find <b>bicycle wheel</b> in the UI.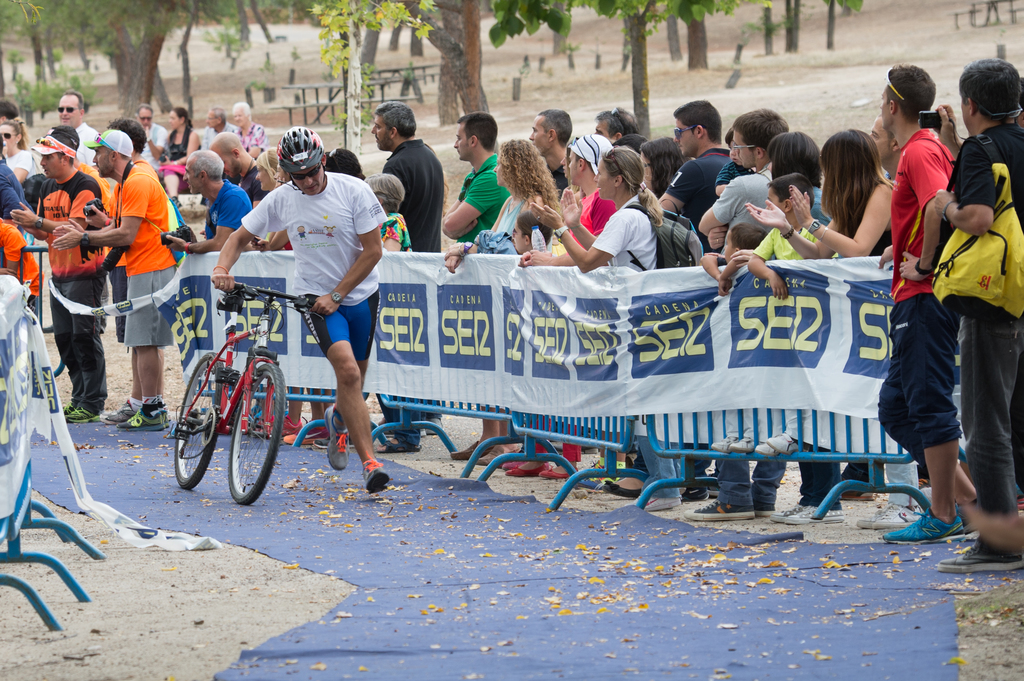
UI element at Rect(174, 347, 228, 488).
